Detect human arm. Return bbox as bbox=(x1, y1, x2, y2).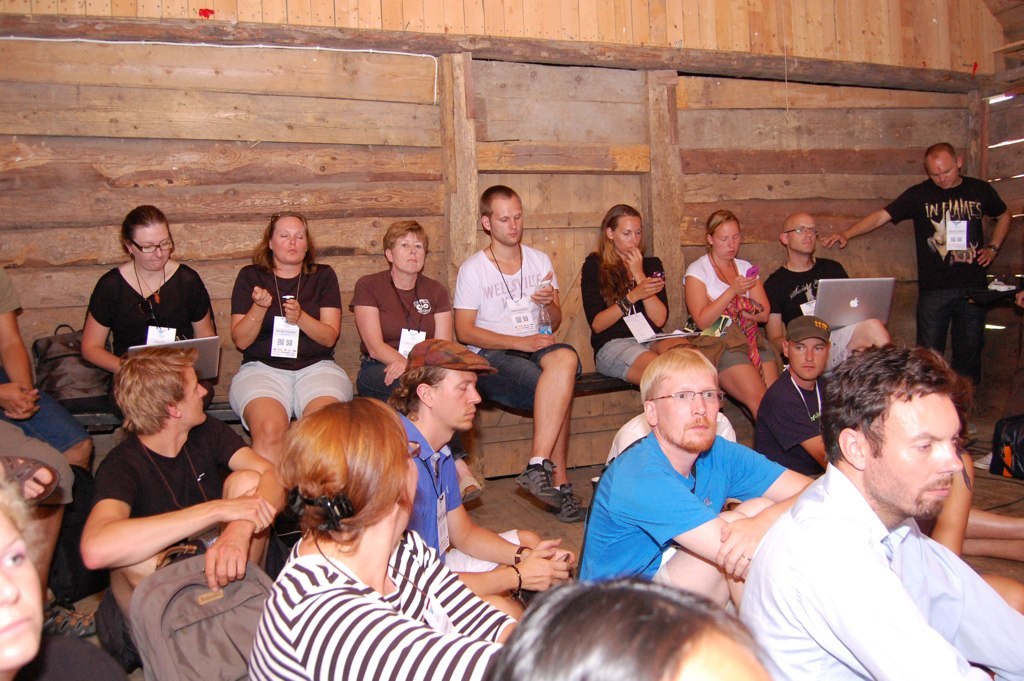
bbox=(450, 457, 573, 557).
